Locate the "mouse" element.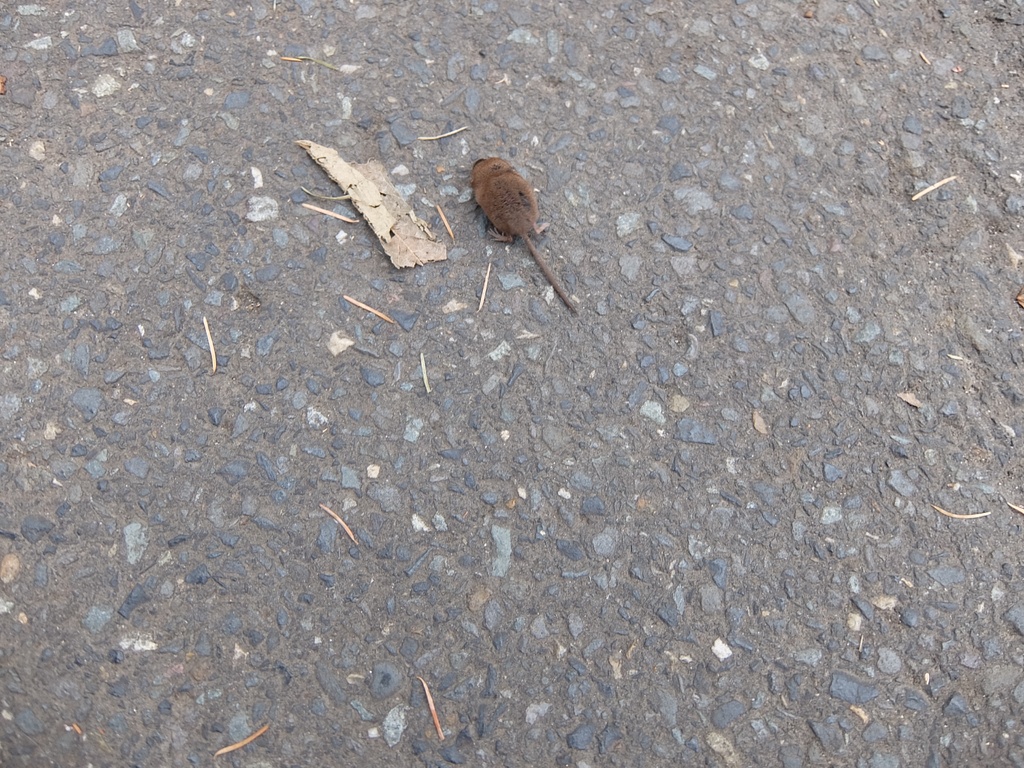
Element bbox: <region>442, 156, 571, 301</region>.
